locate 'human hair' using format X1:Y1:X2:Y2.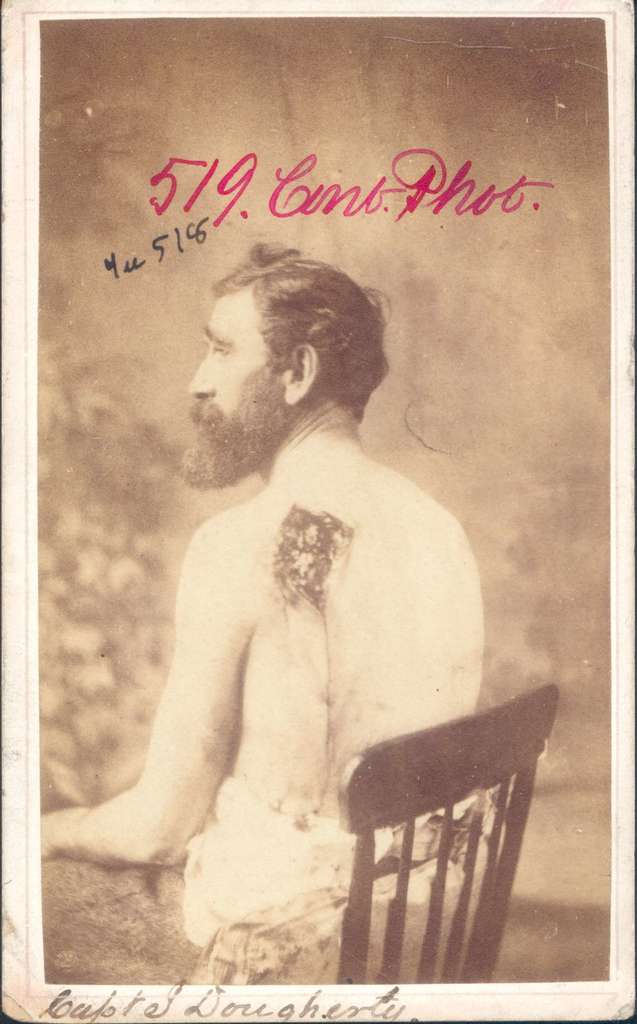
203:254:393:438.
